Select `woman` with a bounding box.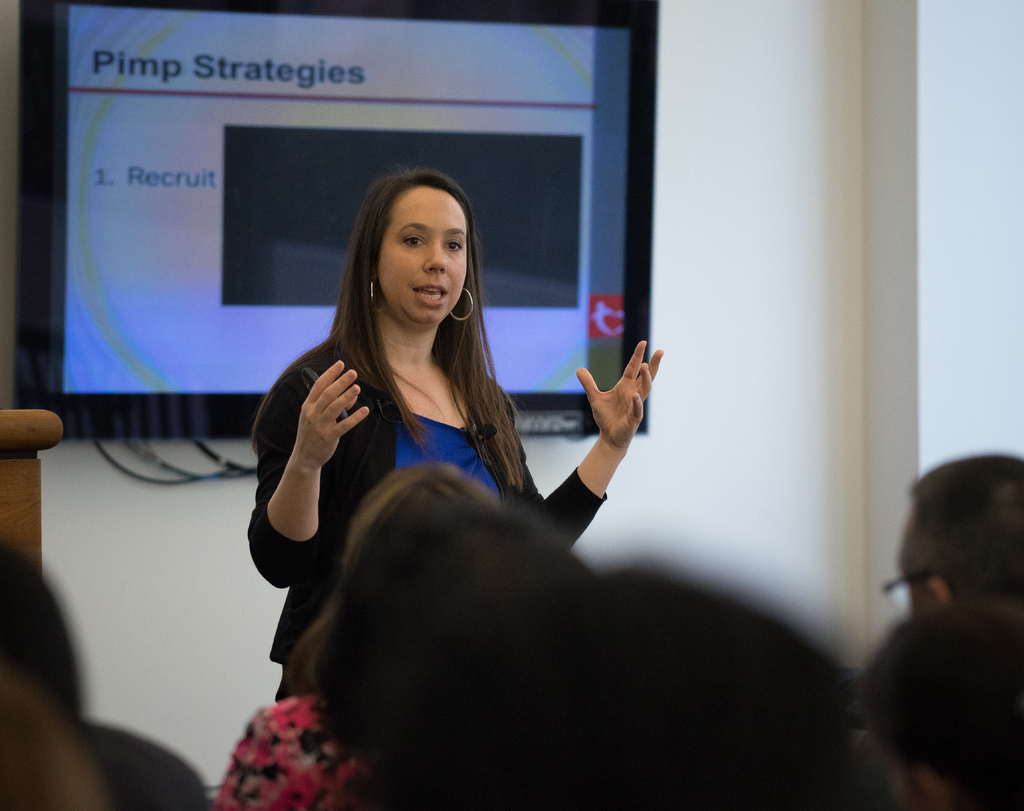
211 463 504 810.
